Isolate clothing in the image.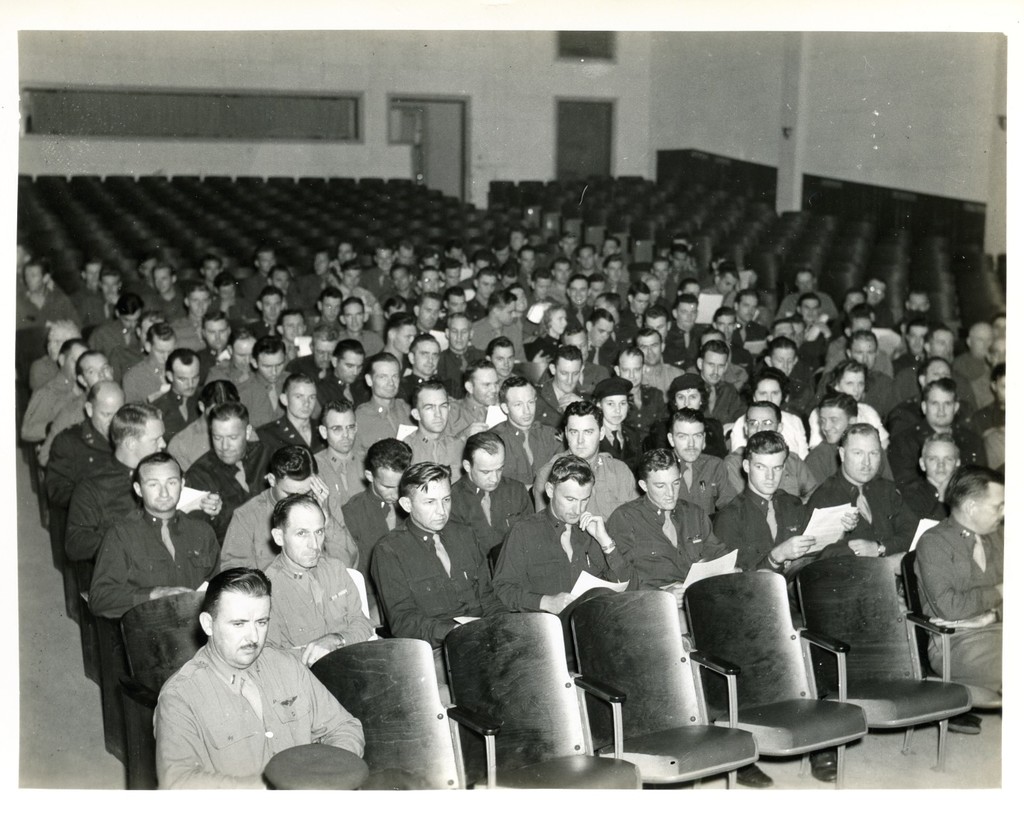
Isolated region: left=368, top=266, right=398, bottom=299.
